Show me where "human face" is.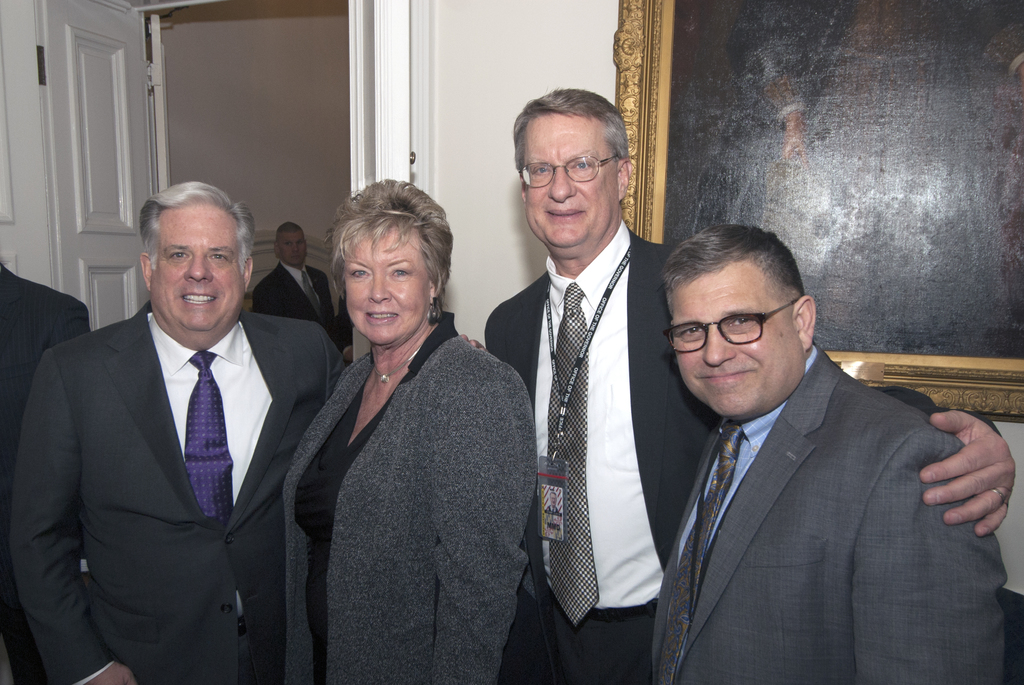
"human face" is at <region>524, 124, 618, 250</region>.
